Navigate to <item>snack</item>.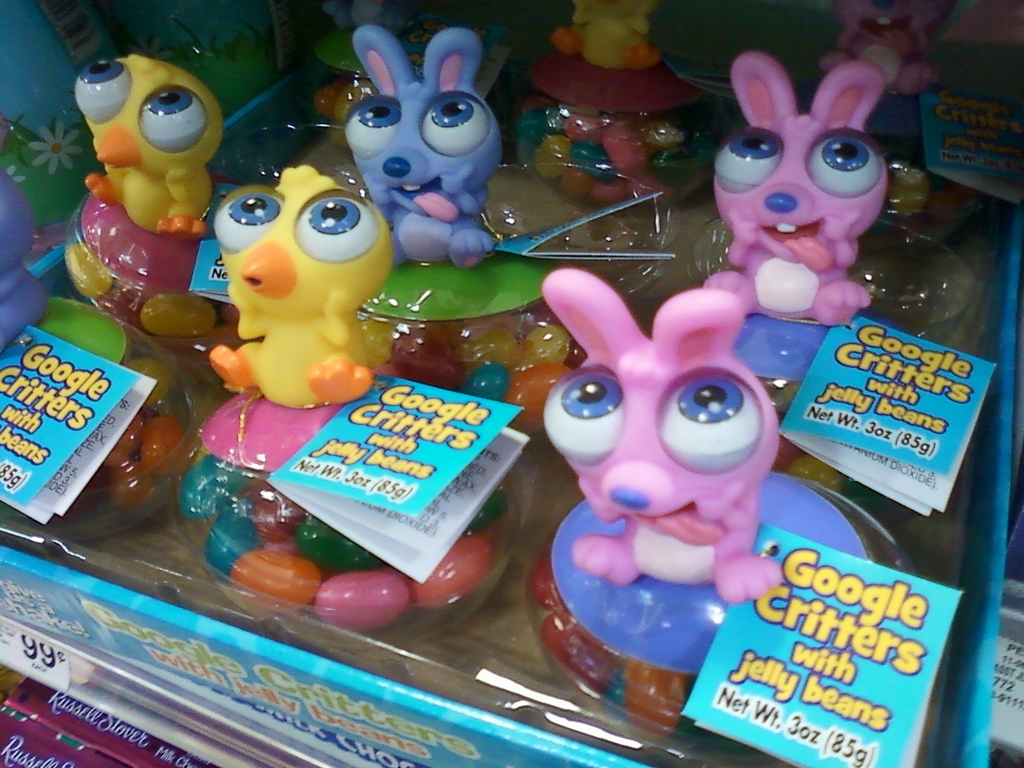
Navigation target: x1=540 y1=553 x2=886 y2=713.
